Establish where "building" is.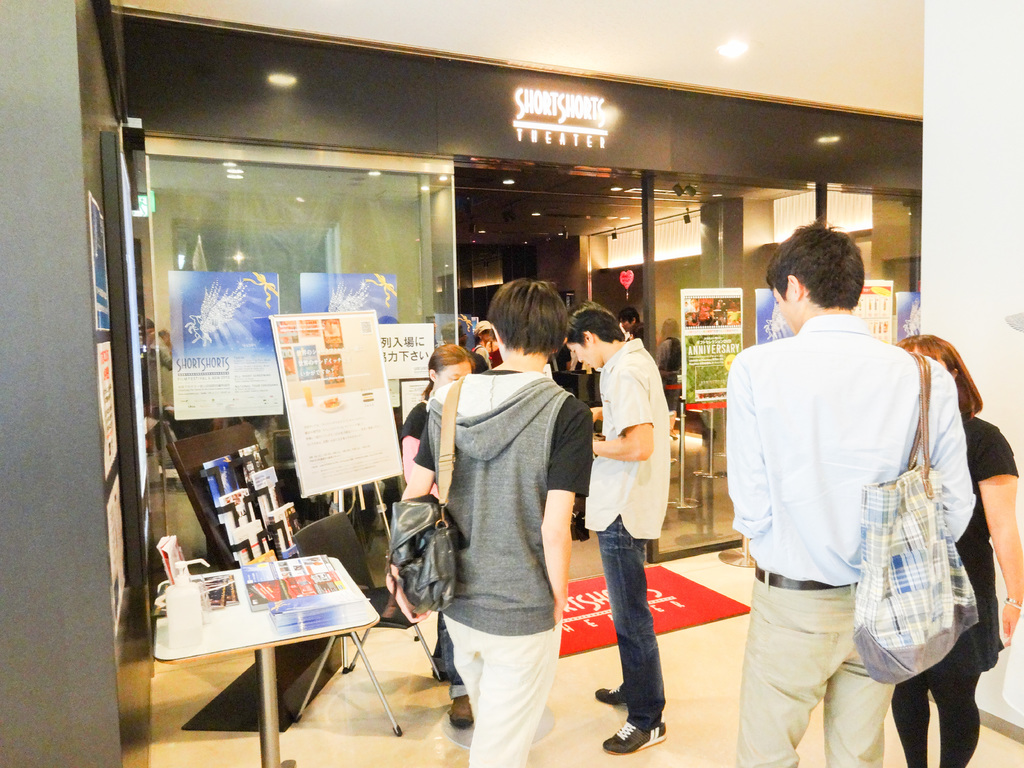
Established at (left=0, top=0, right=1023, bottom=767).
